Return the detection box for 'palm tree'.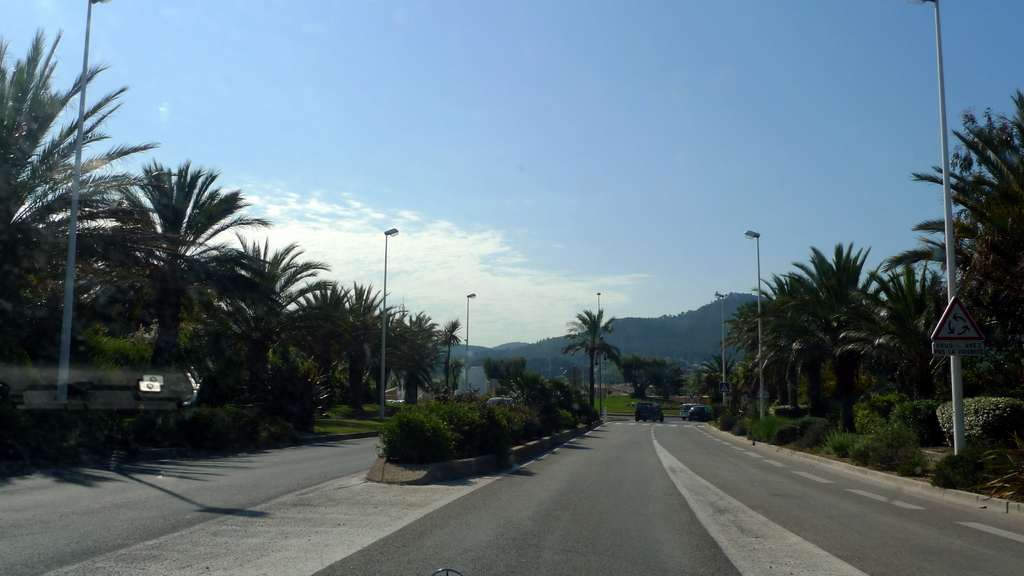
region(876, 88, 1023, 392).
